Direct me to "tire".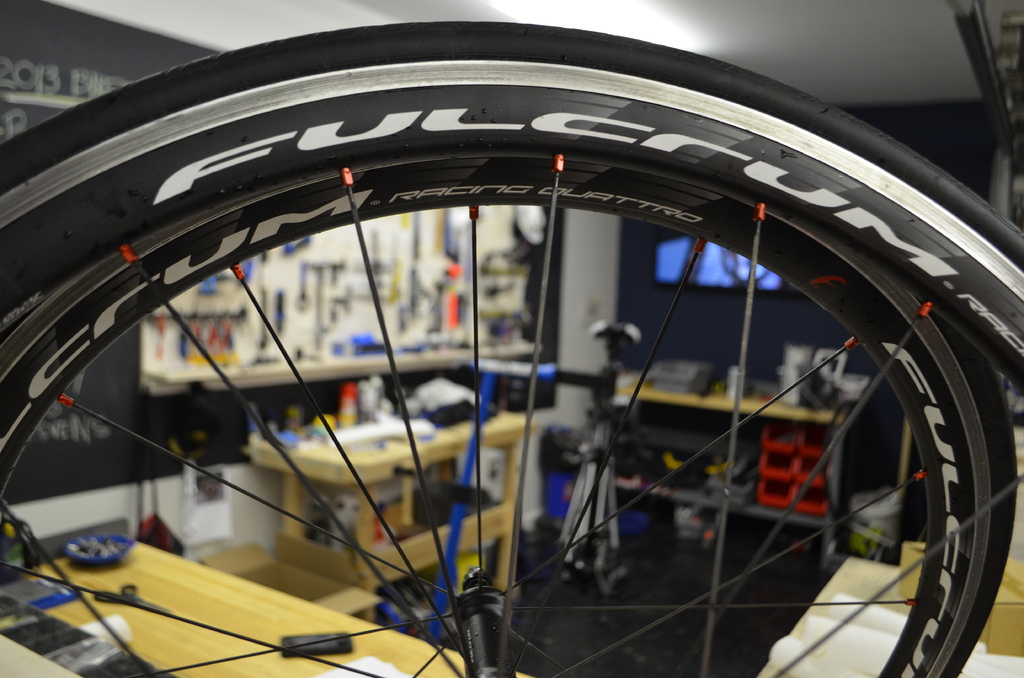
Direction: rect(0, 8, 1023, 677).
